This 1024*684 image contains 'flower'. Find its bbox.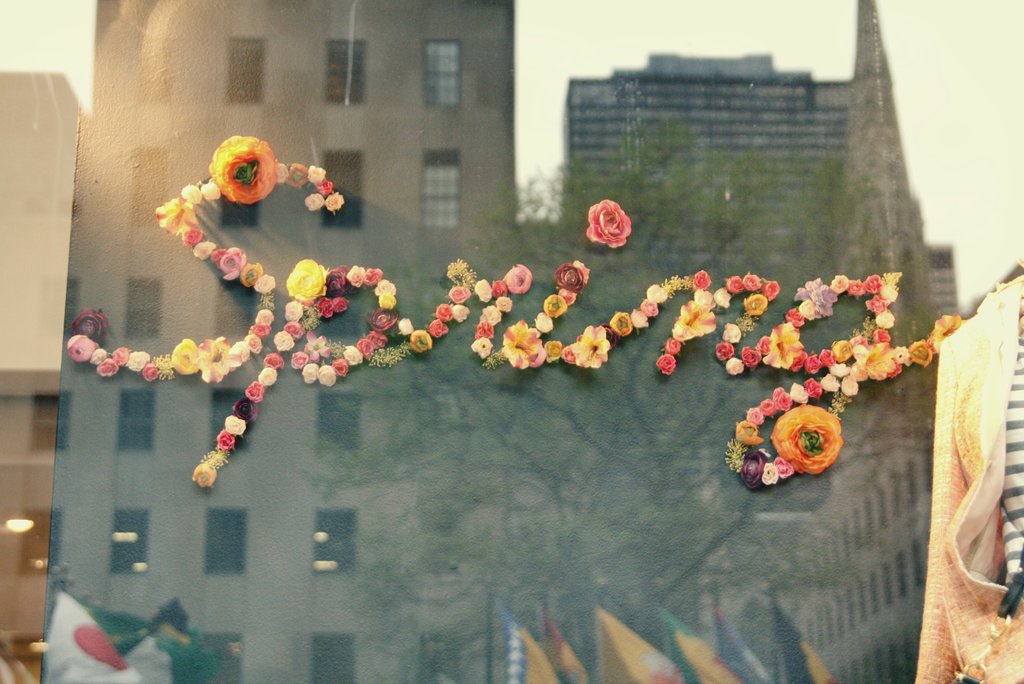
rect(735, 446, 768, 490).
